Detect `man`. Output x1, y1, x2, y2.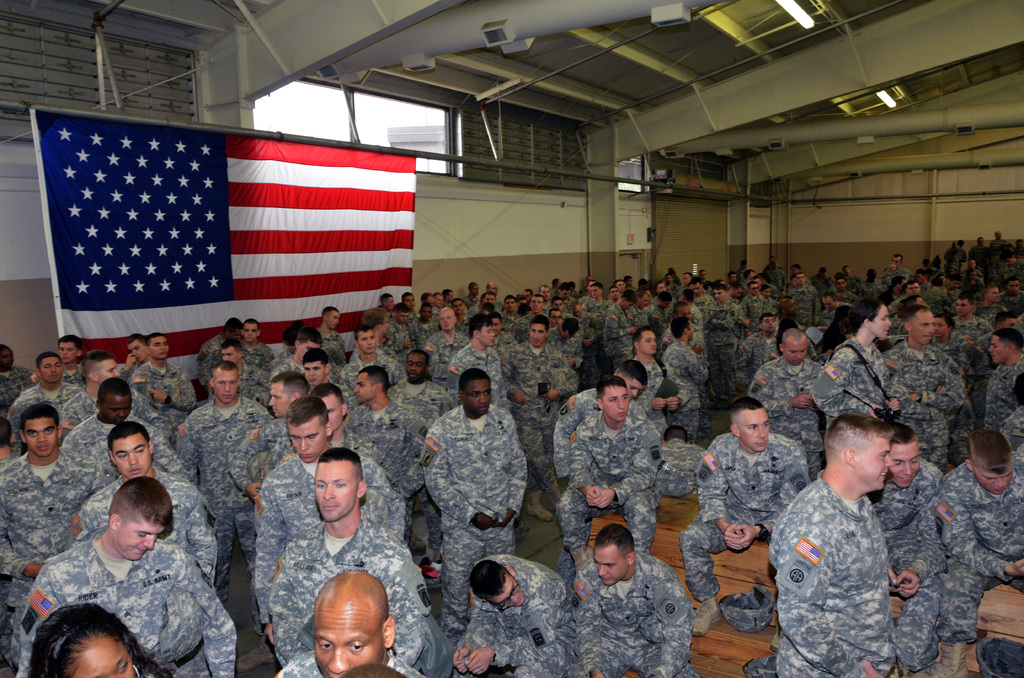
878, 305, 972, 448.
